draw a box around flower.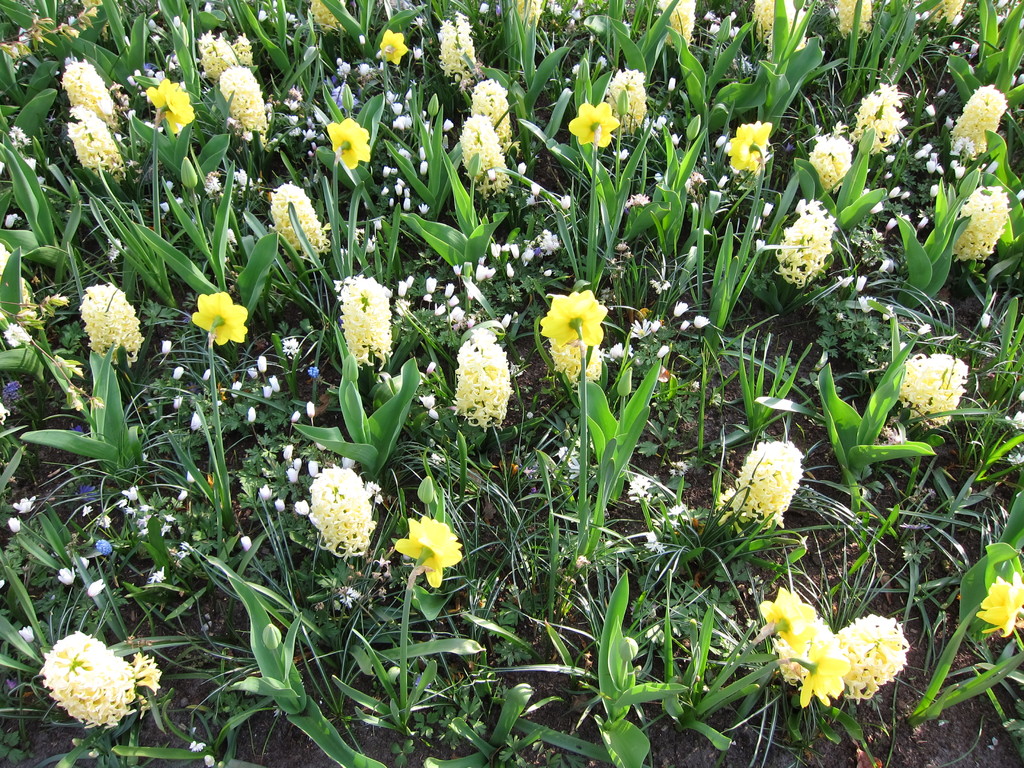
left=202, top=755, right=212, bottom=767.
